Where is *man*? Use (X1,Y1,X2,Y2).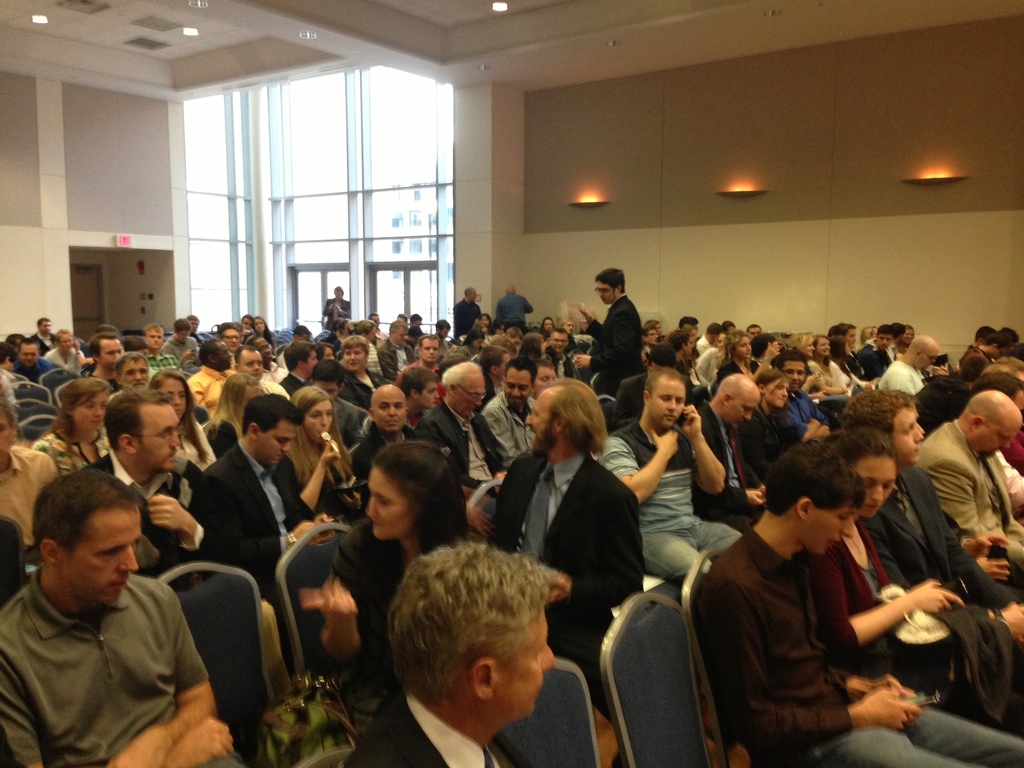
(394,364,438,429).
